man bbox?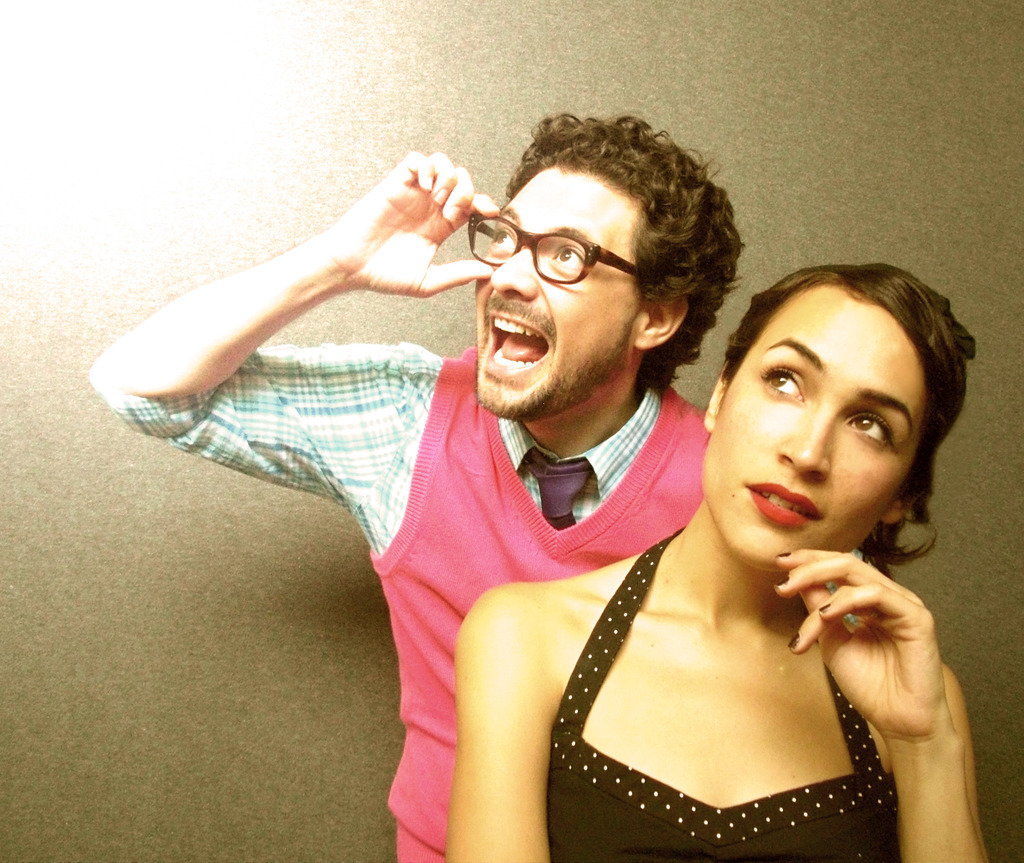
x1=86, y1=108, x2=754, y2=862
